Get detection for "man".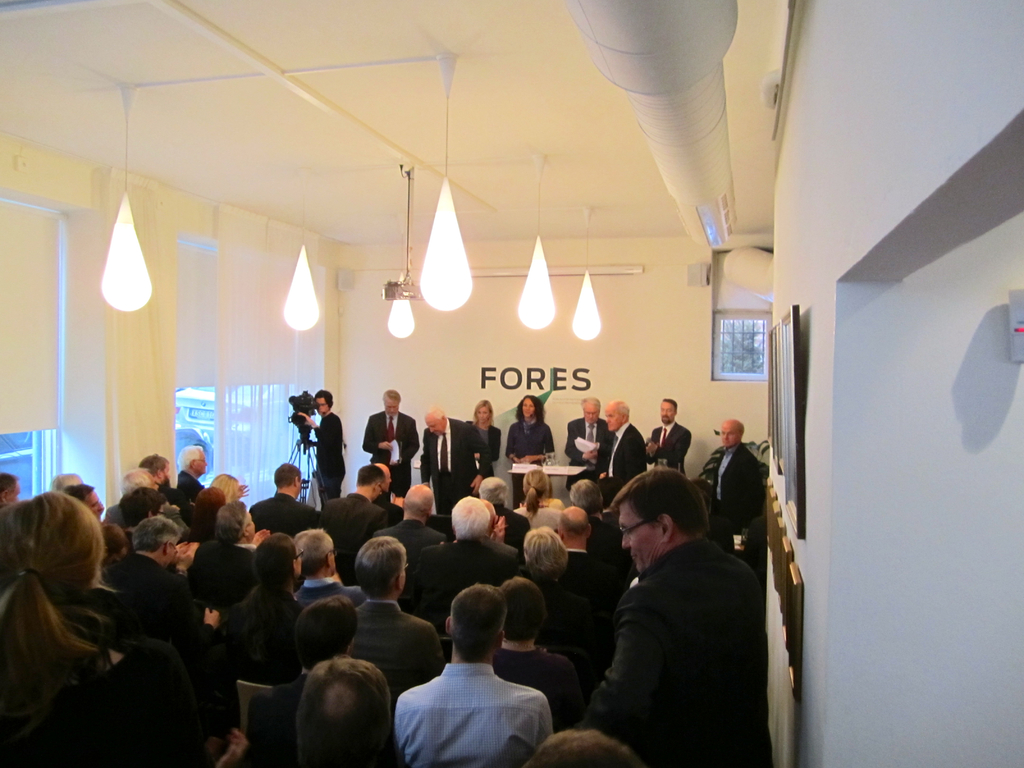
Detection: pyautogui.locateOnScreen(646, 395, 689, 476).
